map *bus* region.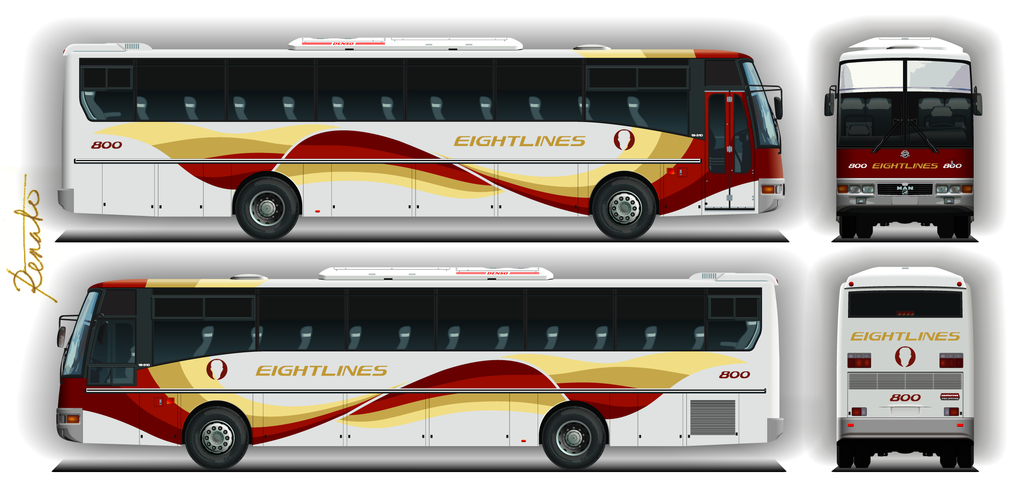
Mapped to select_region(822, 35, 983, 240).
